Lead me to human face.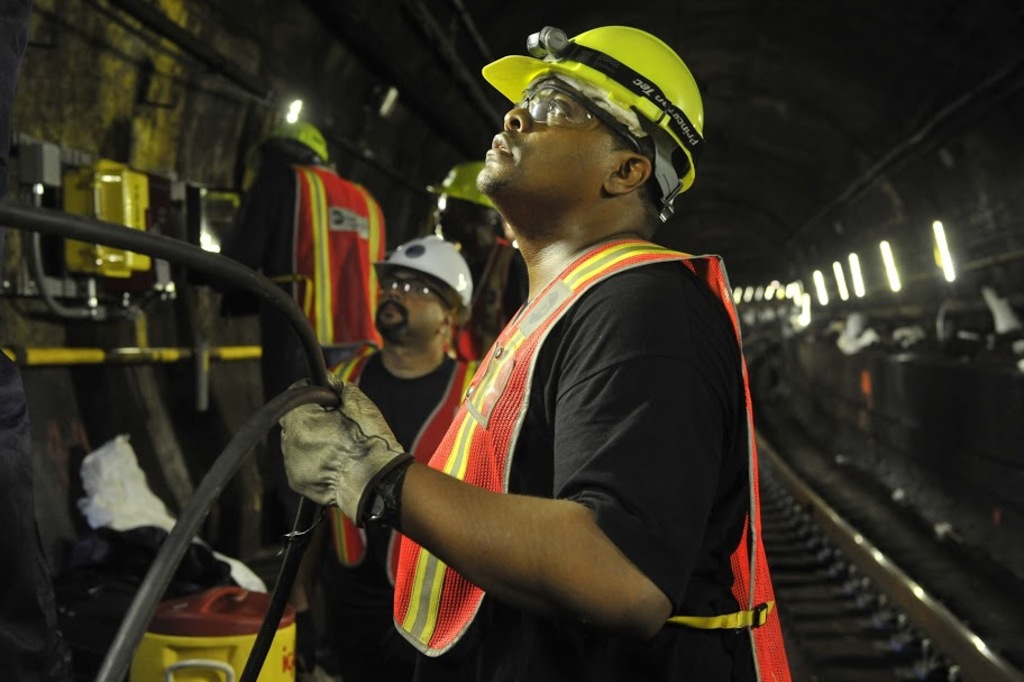
Lead to [473,76,619,202].
